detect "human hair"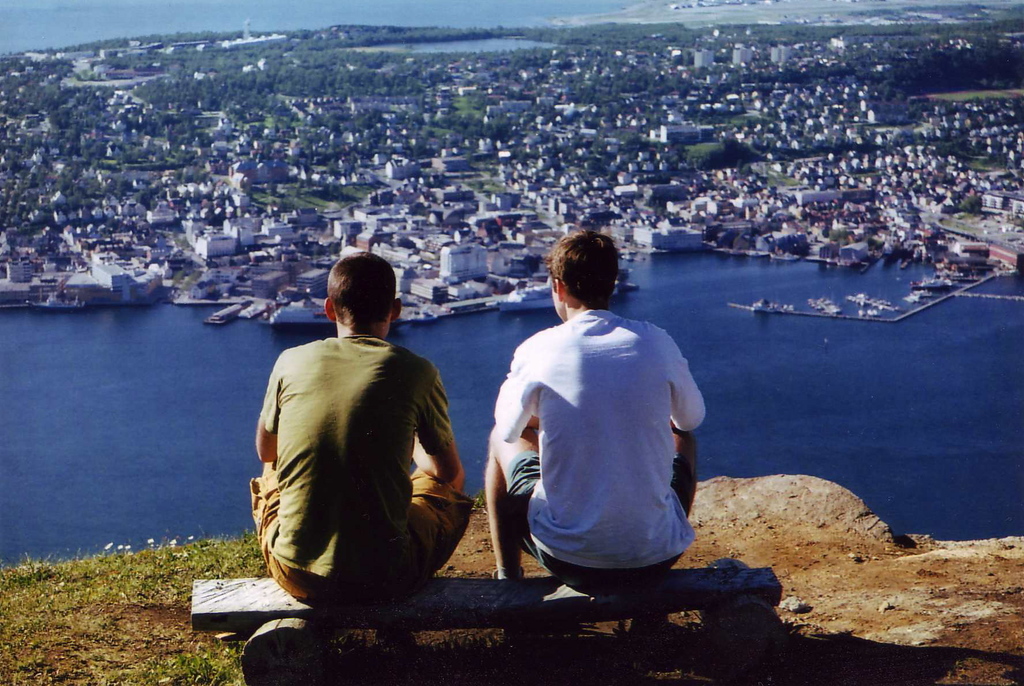
BBox(314, 251, 387, 331)
